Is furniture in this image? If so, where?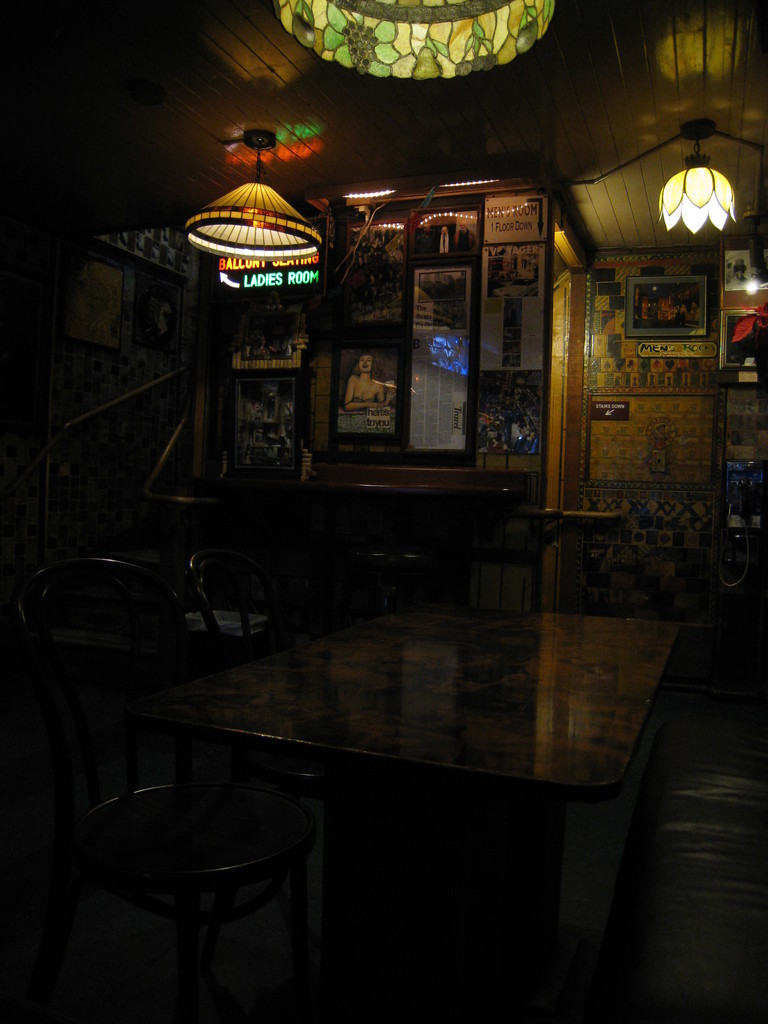
Yes, at <region>188, 547, 390, 946</region>.
